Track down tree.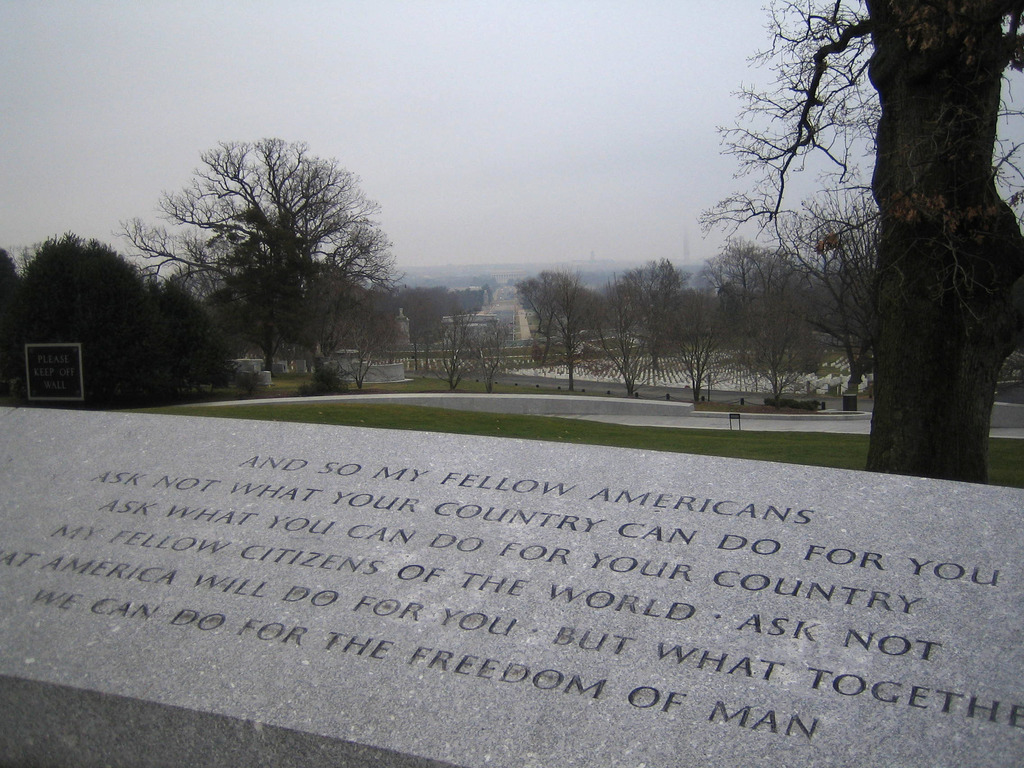
Tracked to bbox=(607, 257, 681, 367).
